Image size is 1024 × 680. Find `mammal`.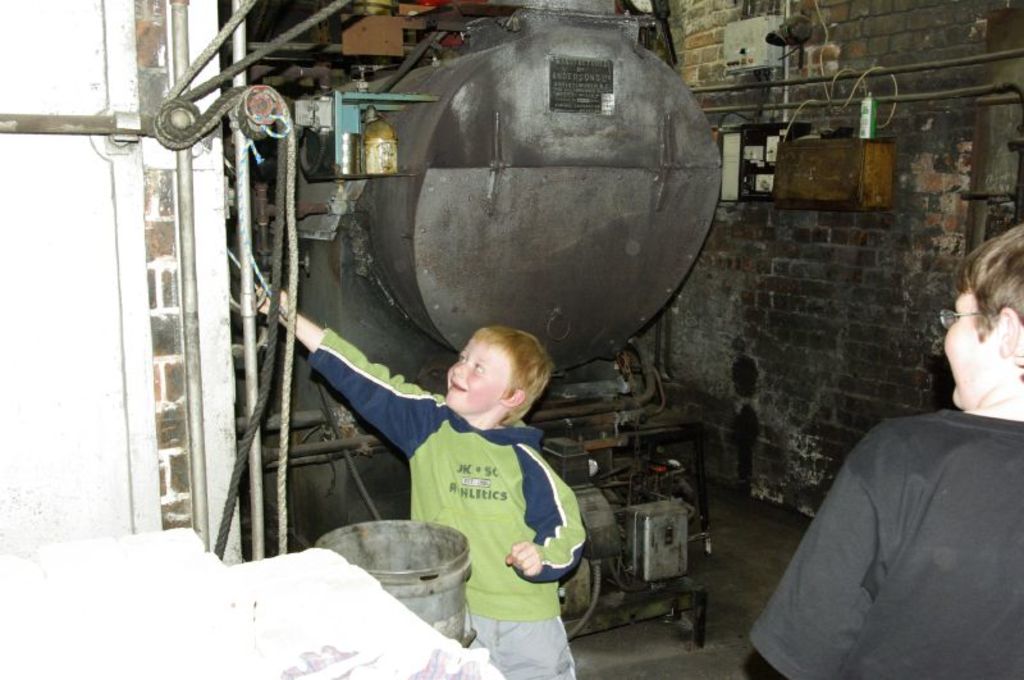
locate(735, 219, 1021, 677).
